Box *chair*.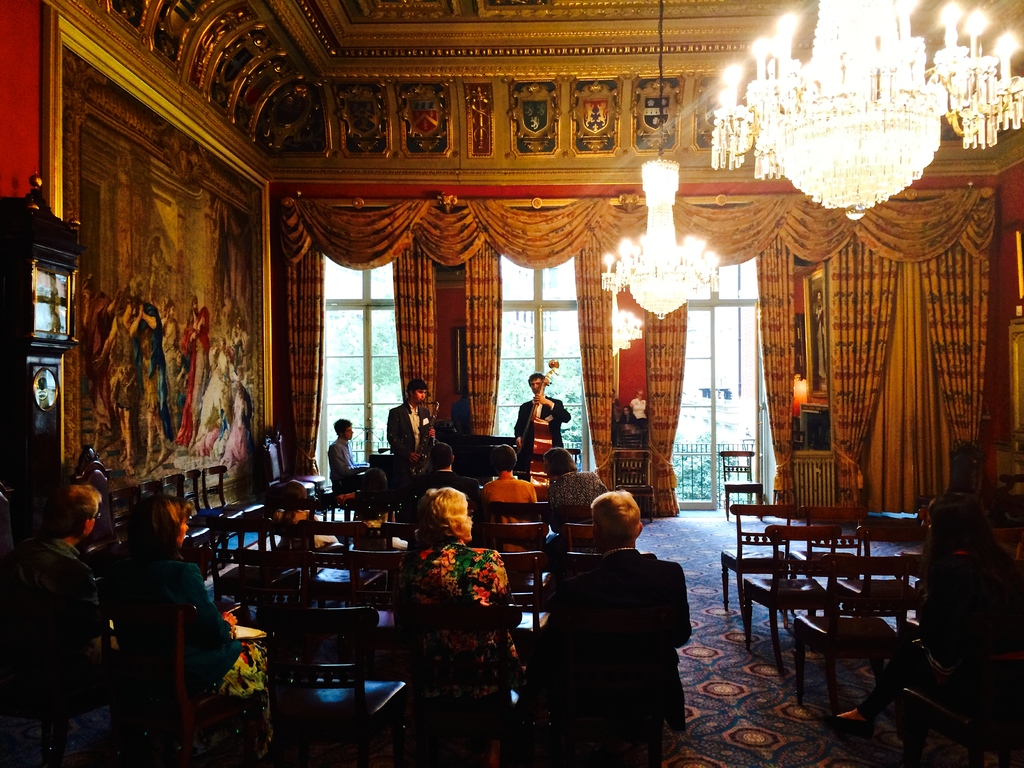
l=840, t=522, r=927, b=624.
